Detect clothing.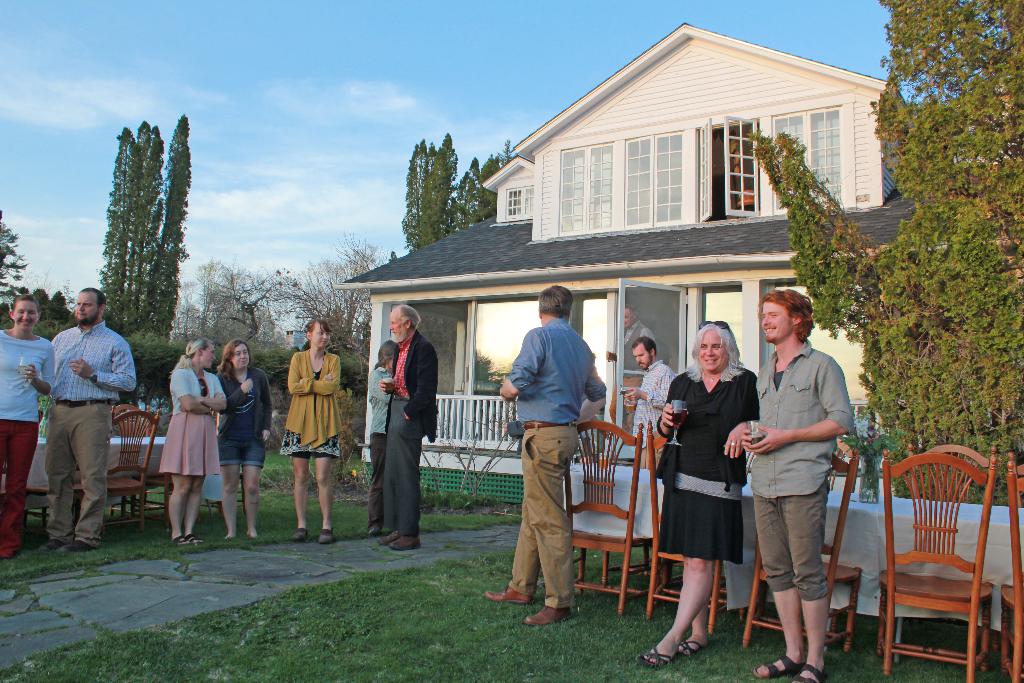
Detected at [left=46, top=320, right=136, bottom=543].
